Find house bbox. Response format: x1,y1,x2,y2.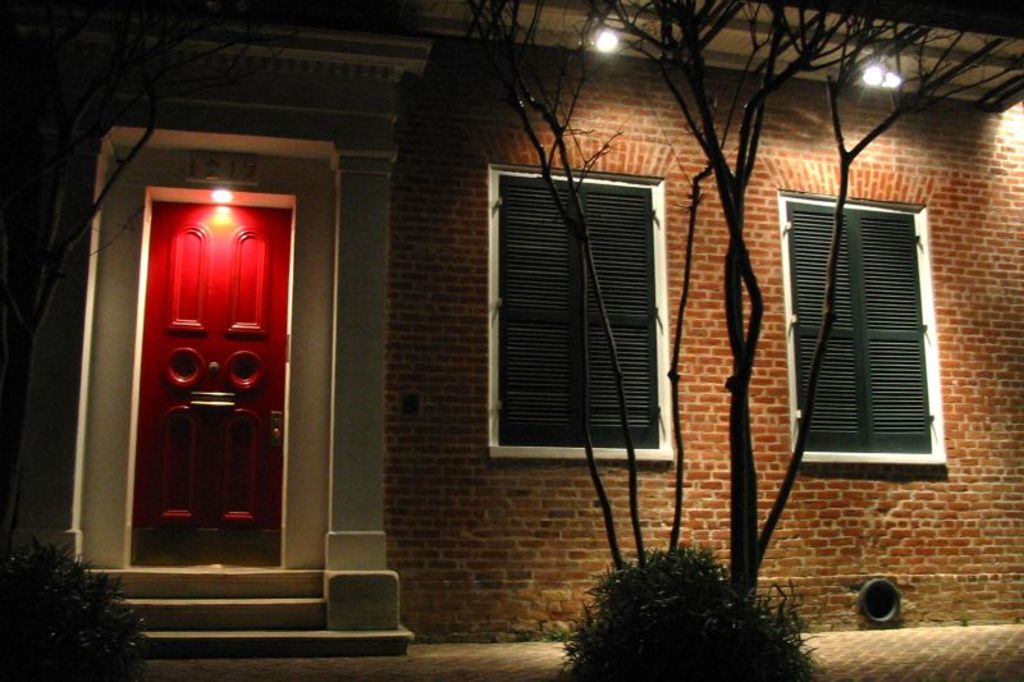
0,0,1023,658.
